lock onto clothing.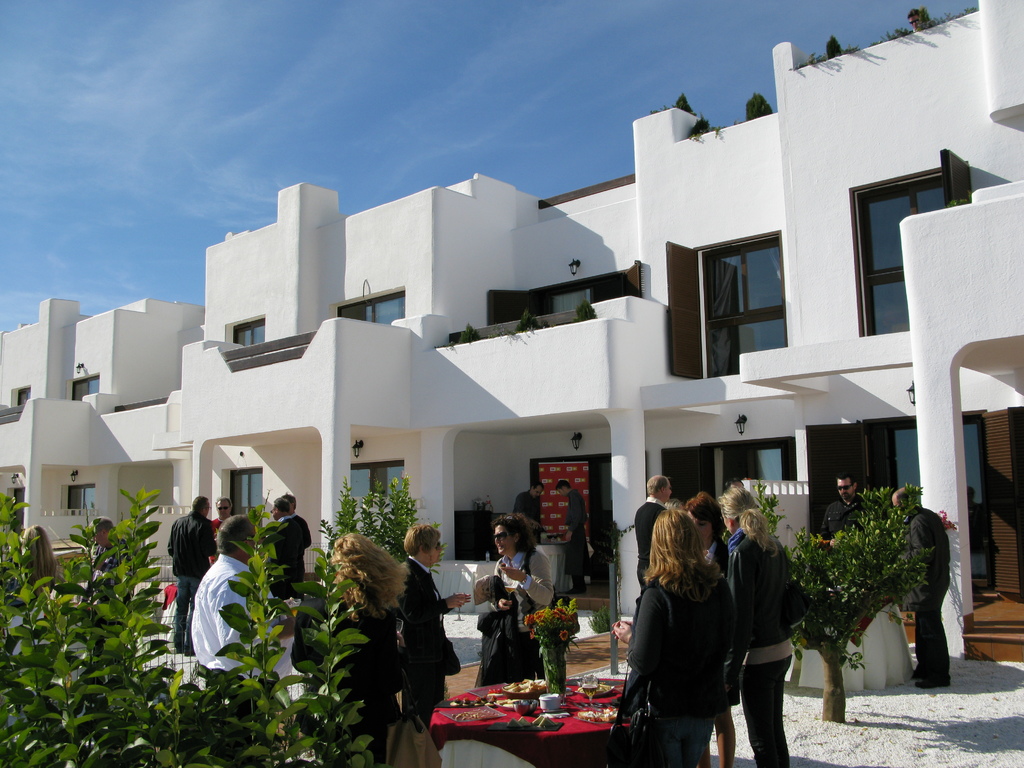
Locked: detection(268, 518, 305, 604).
